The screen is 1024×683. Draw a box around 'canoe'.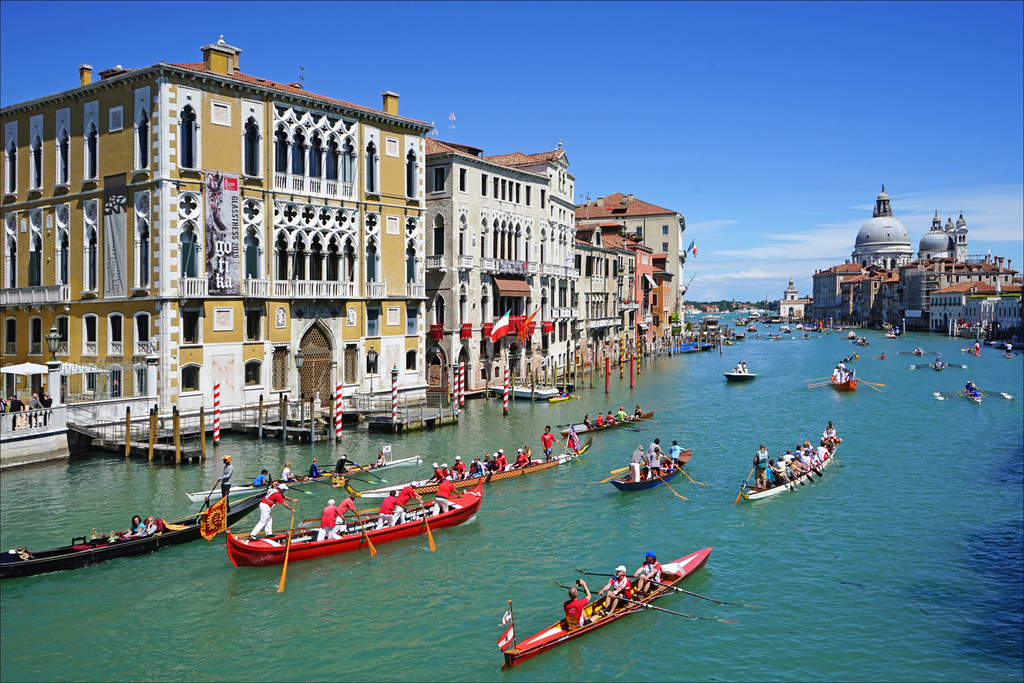
<bbox>356, 435, 596, 499</bbox>.
